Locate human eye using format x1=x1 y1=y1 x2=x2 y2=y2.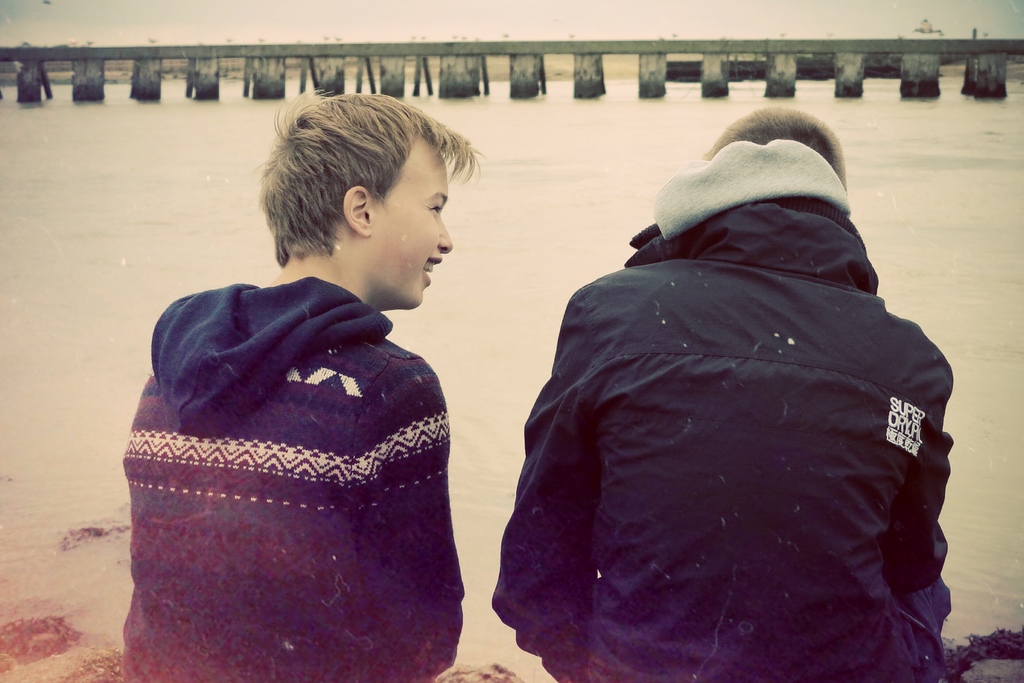
x1=426 y1=201 x2=445 y2=220.
